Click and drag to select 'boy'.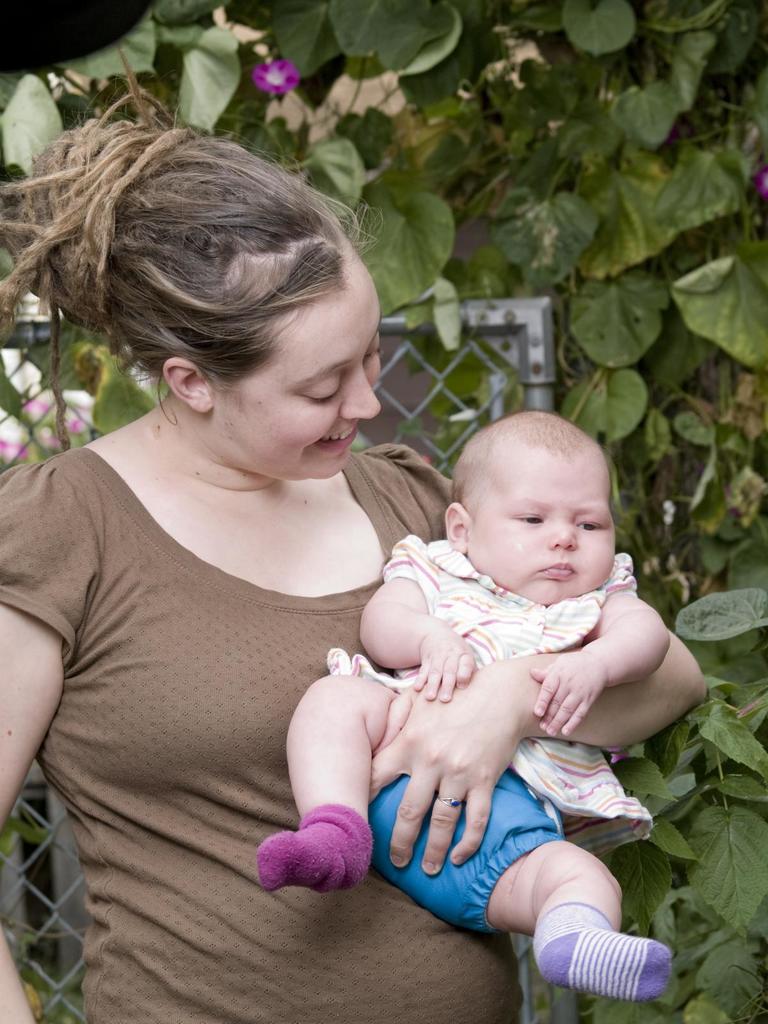
Selection: <bbox>338, 402, 695, 868</bbox>.
